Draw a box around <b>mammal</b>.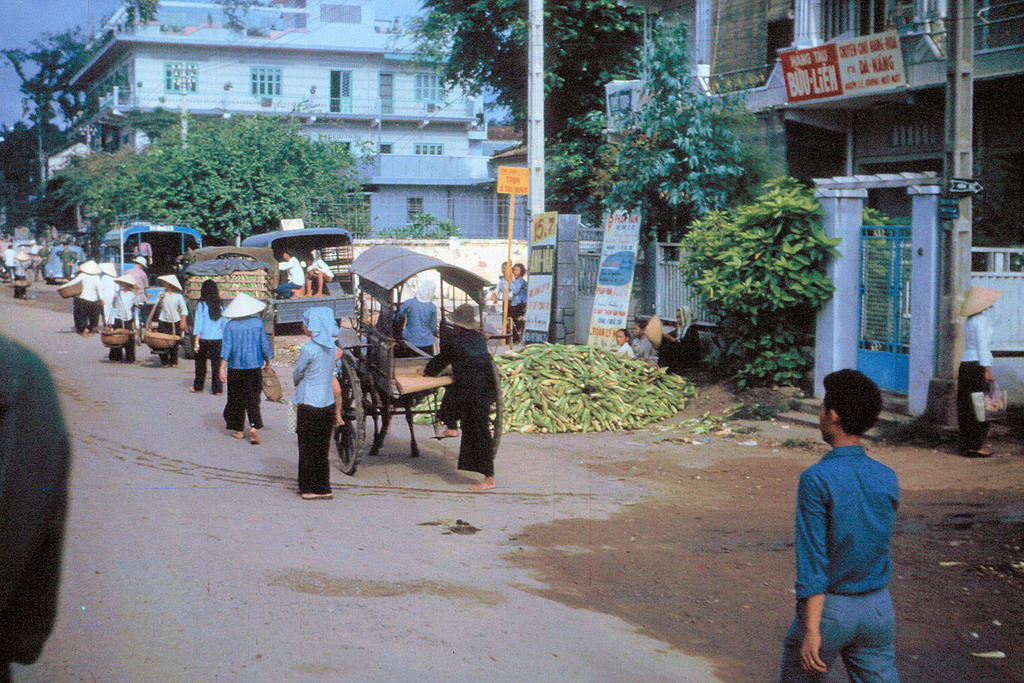
l=135, t=237, r=150, b=271.
